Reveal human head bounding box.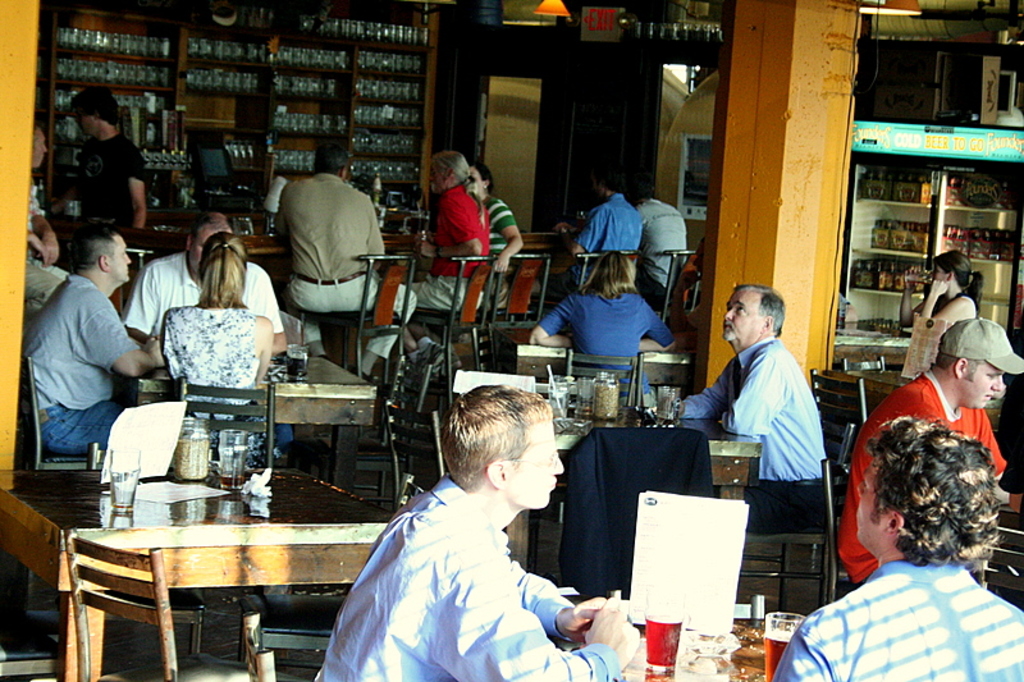
Revealed: <box>722,285,783,344</box>.
